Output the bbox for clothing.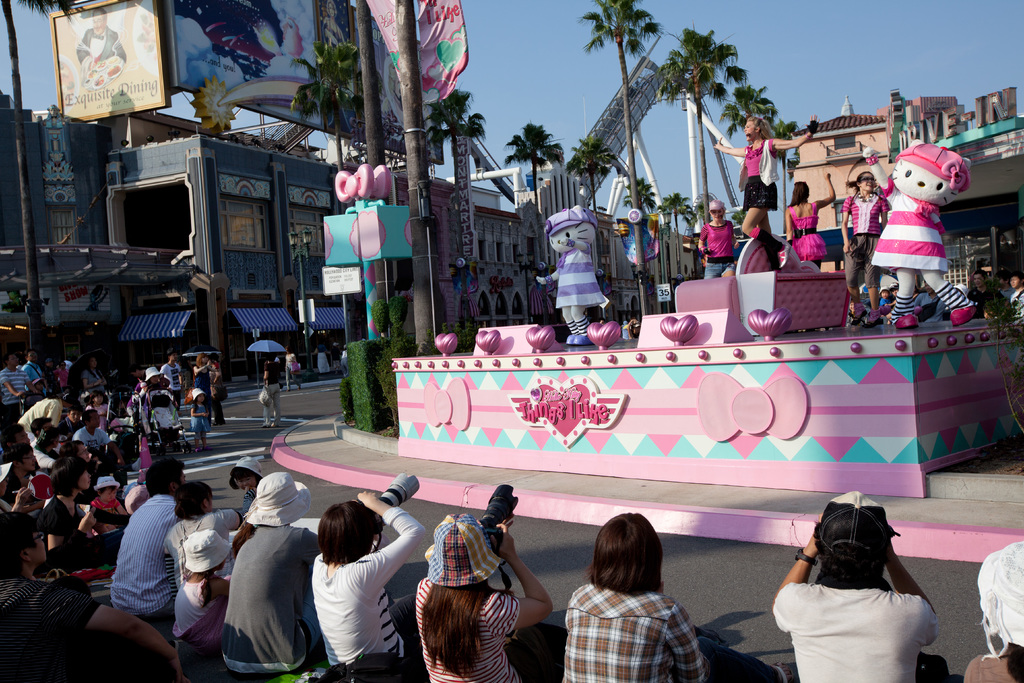
(738,136,781,215).
